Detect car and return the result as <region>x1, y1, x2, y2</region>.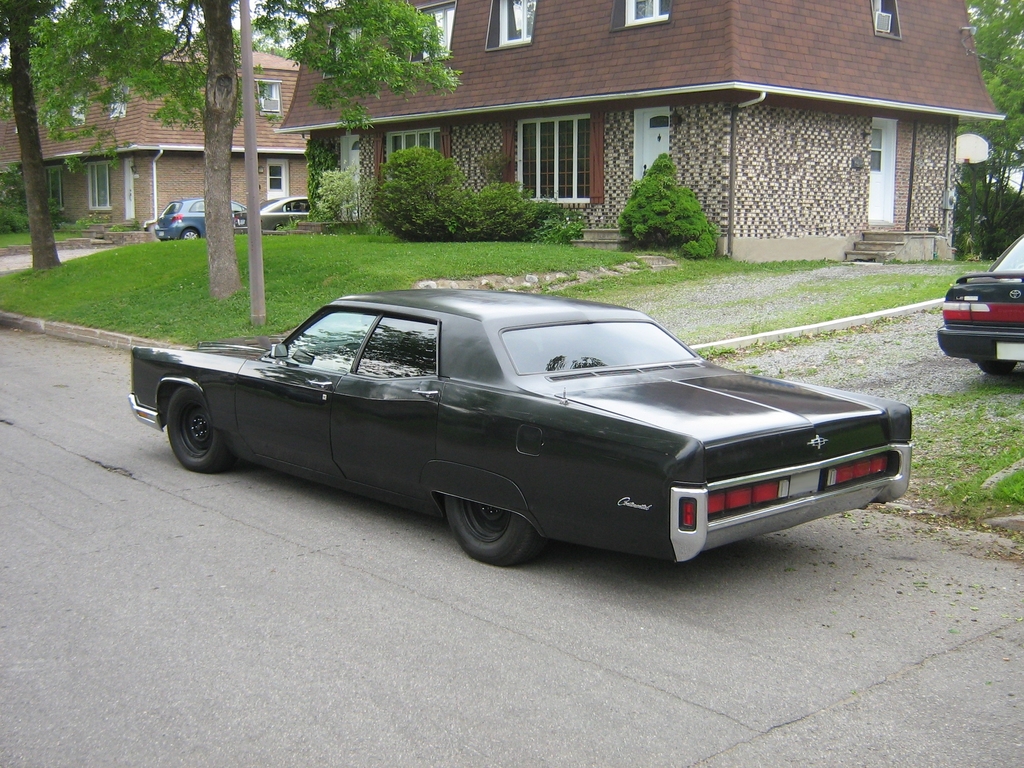
<region>936, 233, 1023, 376</region>.
